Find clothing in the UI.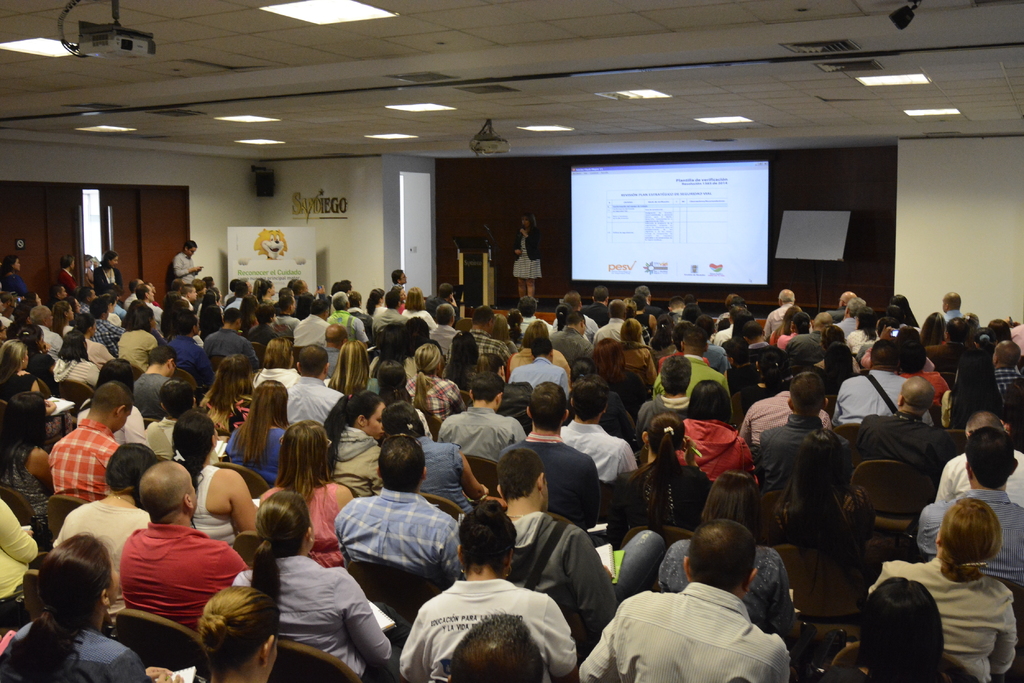
UI element at bbox=(604, 460, 712, 553).
